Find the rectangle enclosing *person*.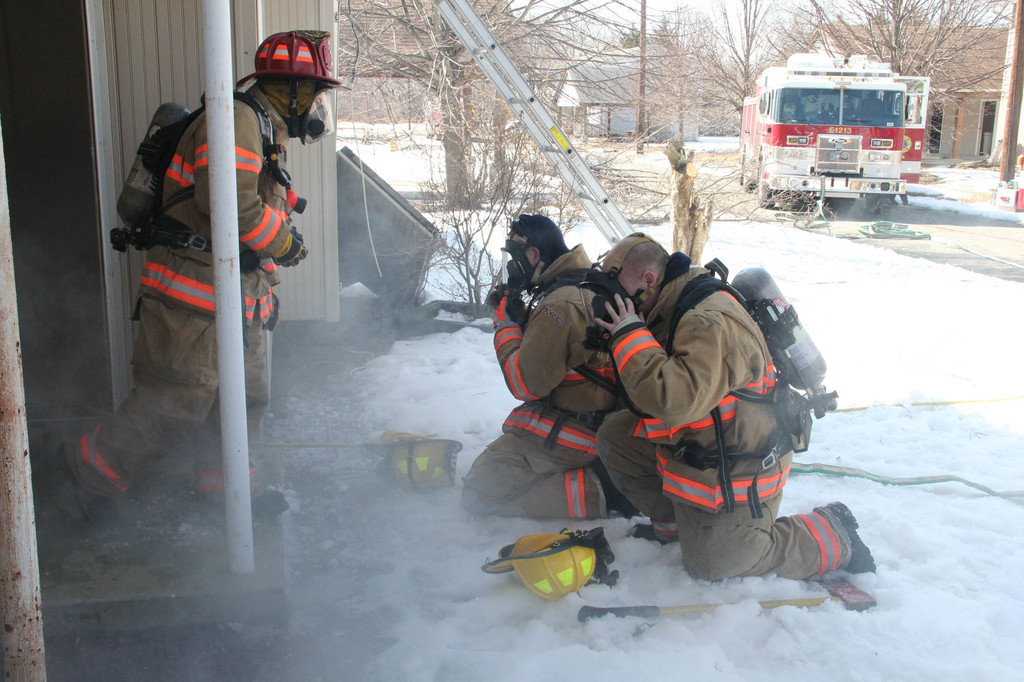
x1=576, y1=228, x2=877, y2=579.
